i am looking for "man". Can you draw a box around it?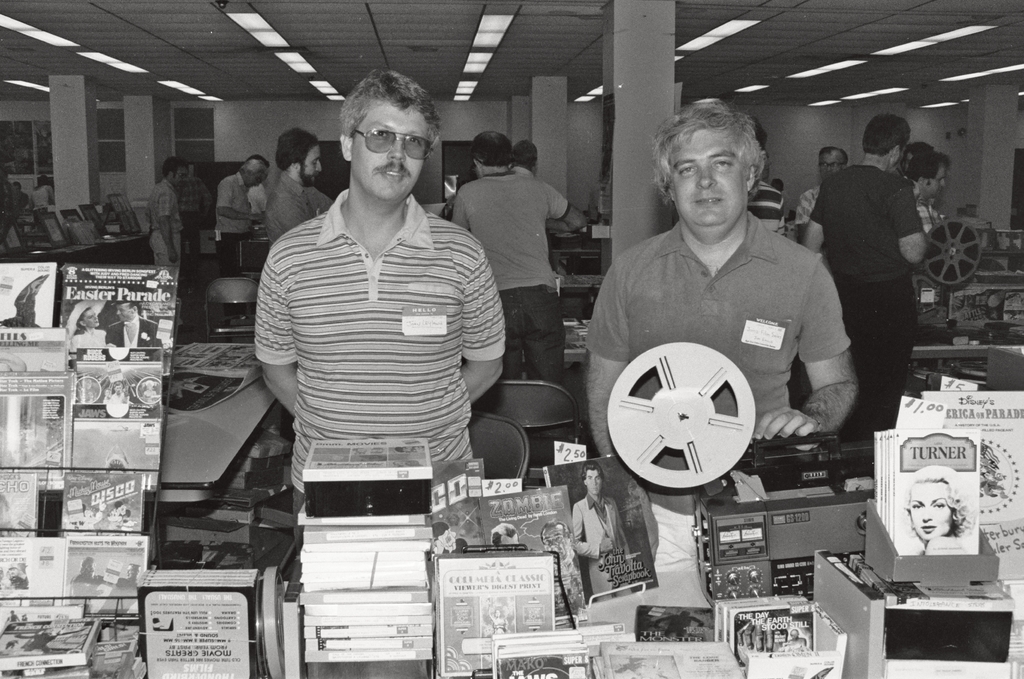
Sure, the bounding box is (x1=0, y1=565, x2=4, y2=587).
